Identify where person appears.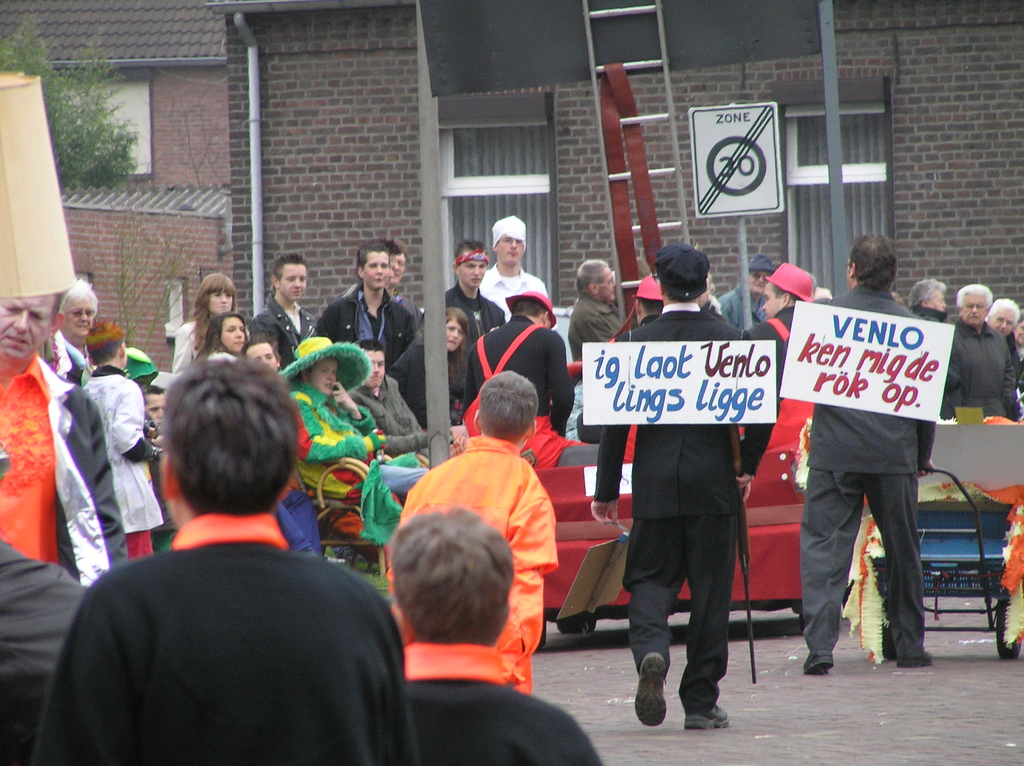
Appears at x1=559, y1=252, x2=623, y2=502.
